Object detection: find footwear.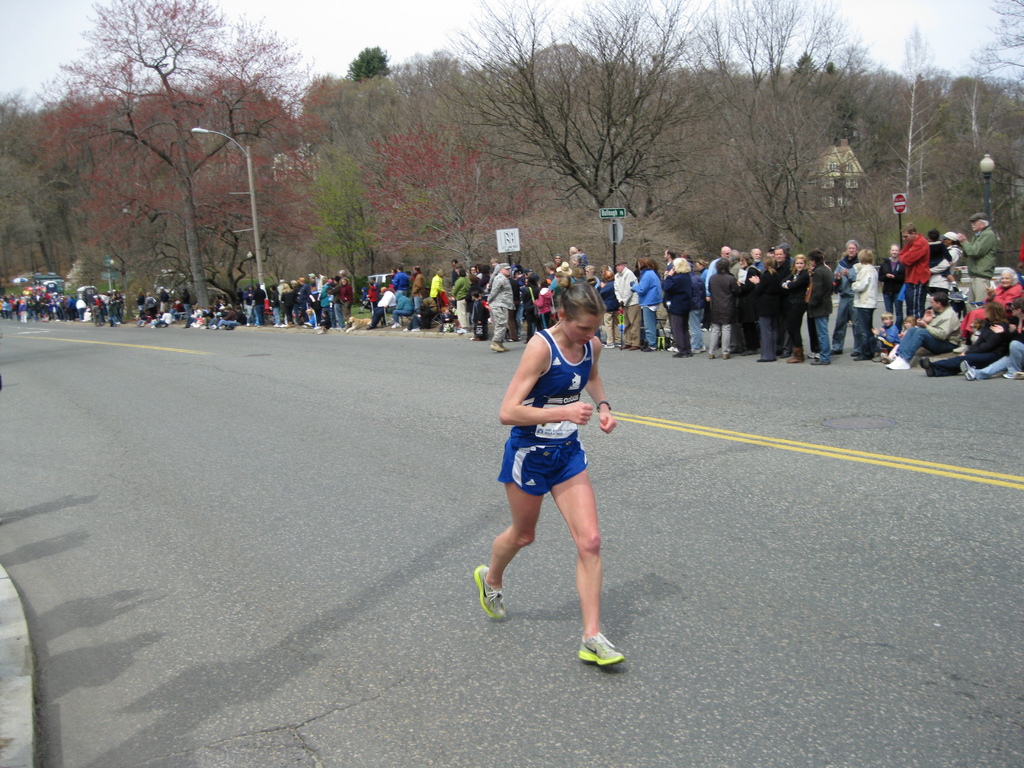
locate(487, 344, 506, 353).
